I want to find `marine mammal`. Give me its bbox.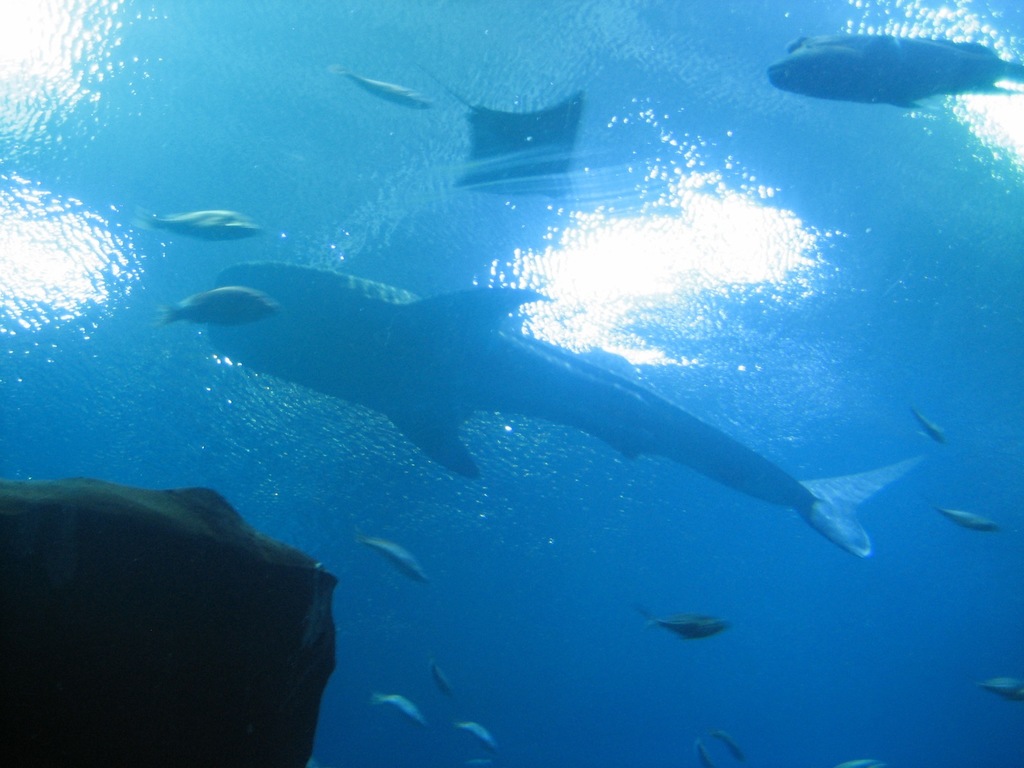
BBox(172, 244, 938, 569).
